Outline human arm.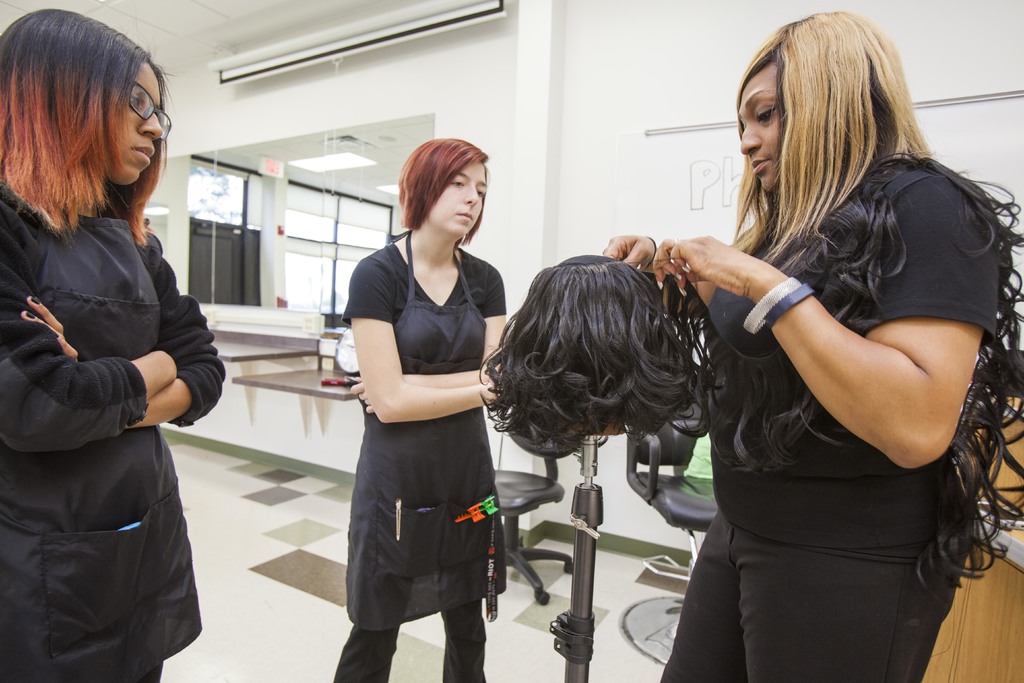
Outline: region(345, 254, 513, 420).
